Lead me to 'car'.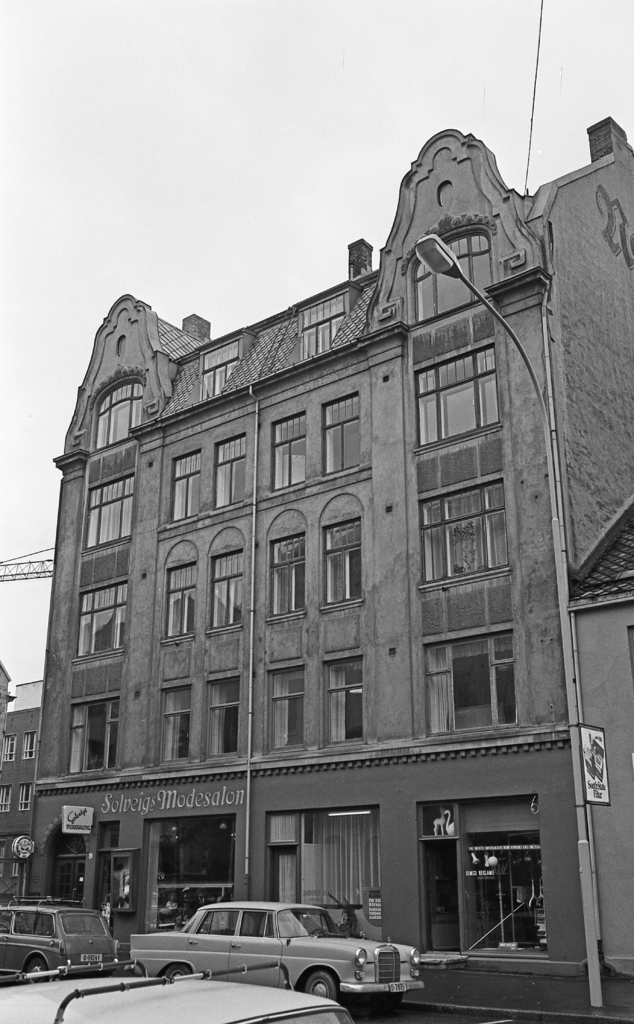
Lead to BBox(131, 902, 427, 1005).
